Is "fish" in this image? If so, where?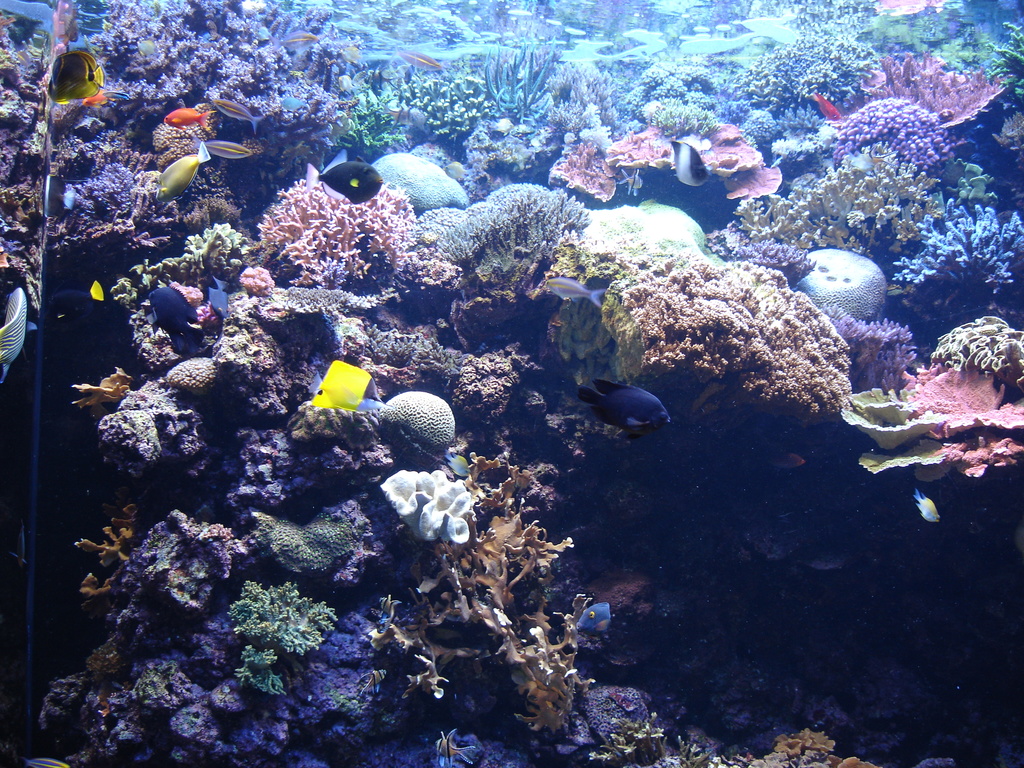
Yes, at detection(492, 116, 513, 136).
